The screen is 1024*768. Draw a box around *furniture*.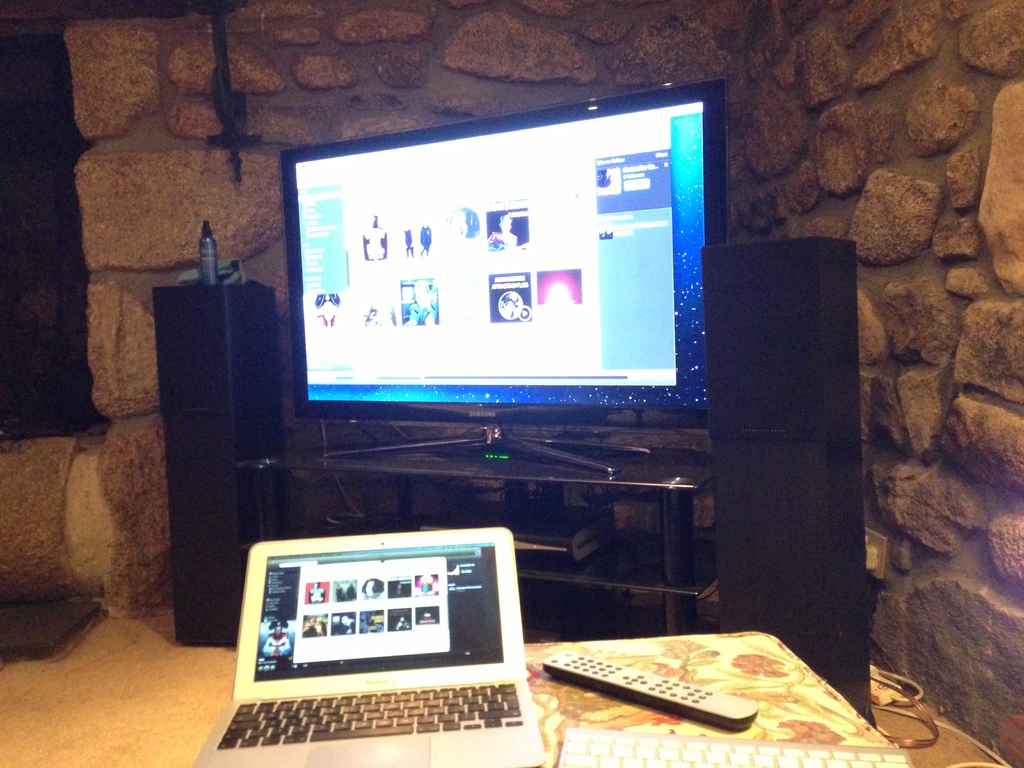
left=238, top=438, right=717, bottom=636.
